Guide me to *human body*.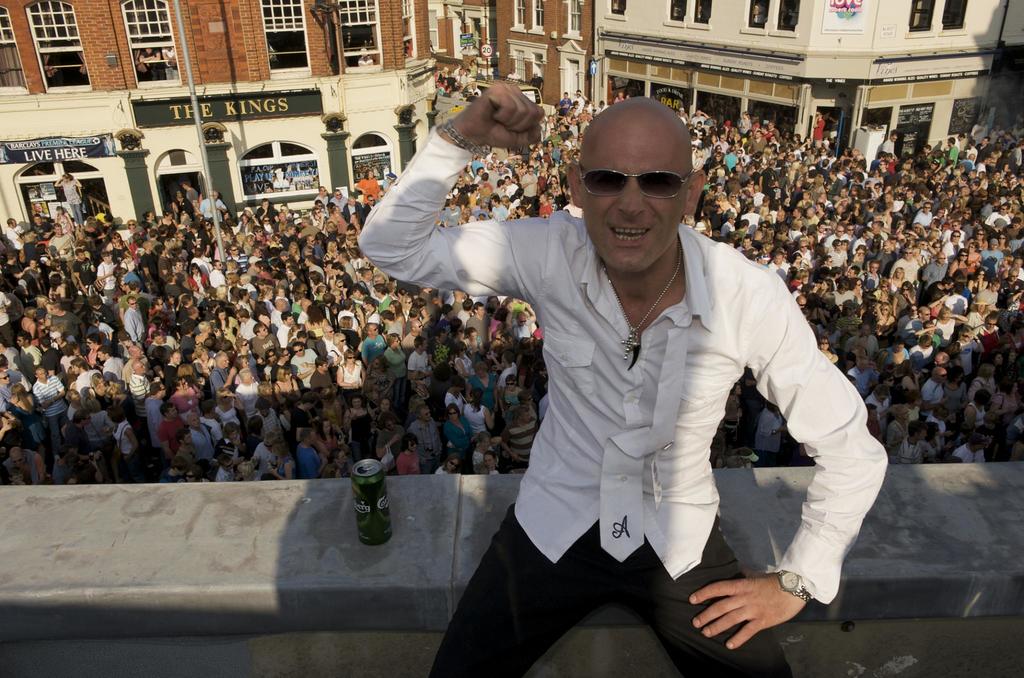
Guidance: locate(172, 187, 183, 214).
